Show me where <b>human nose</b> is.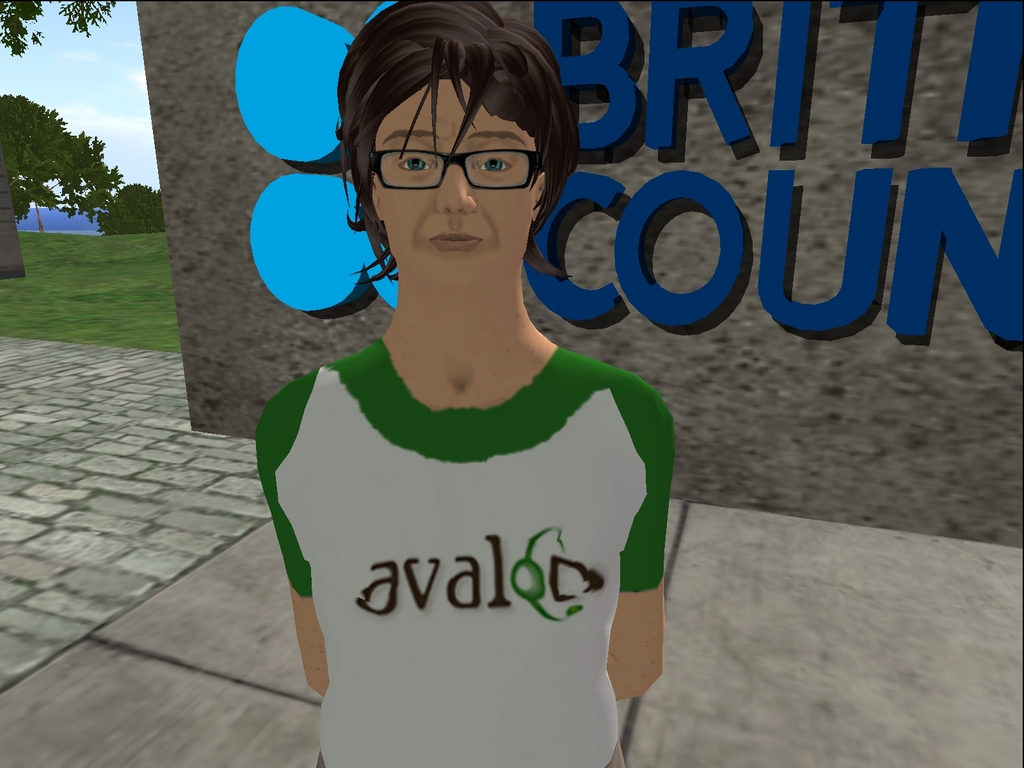
<b>human nose</b> is at 438:161:479:215.
